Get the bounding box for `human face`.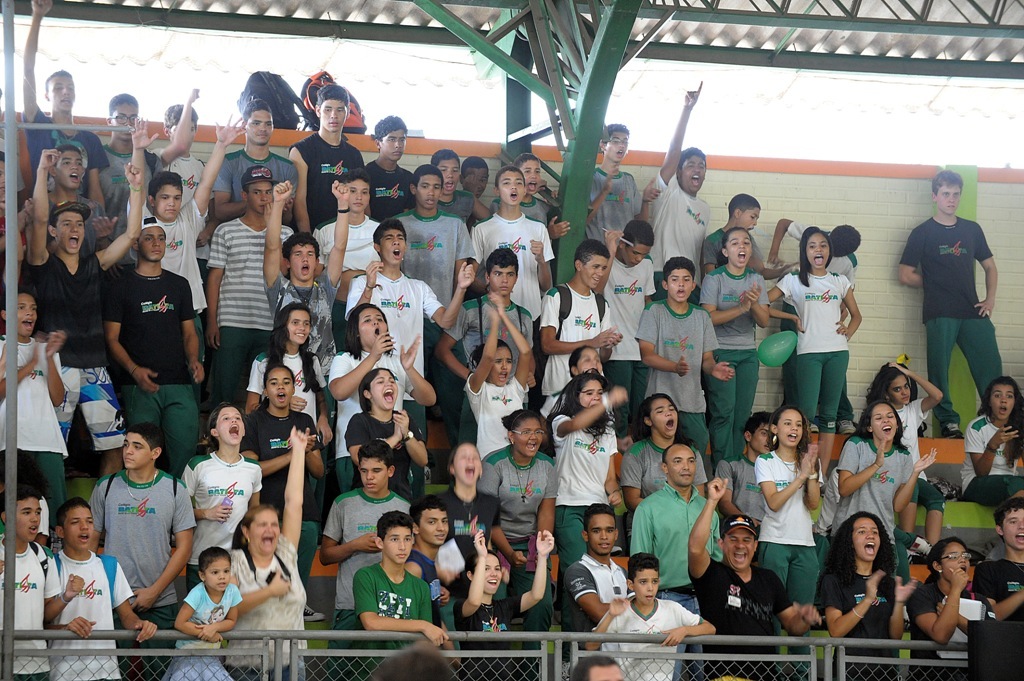
<bbox>467, 160, 490, 202</bbox>.
